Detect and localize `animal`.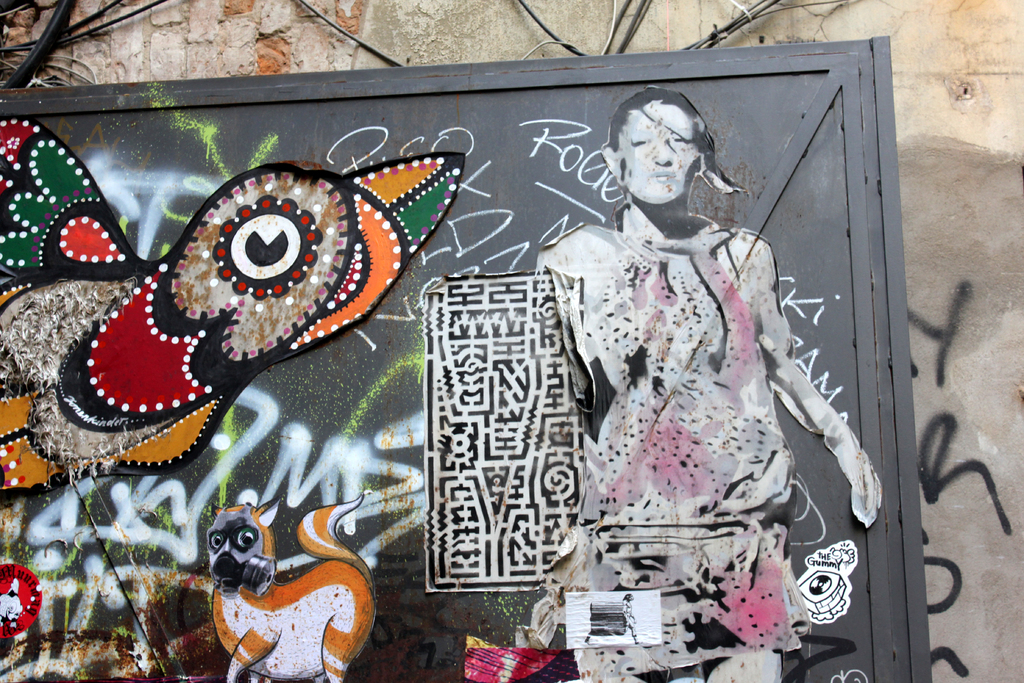
Localized at bbox=[0, 118, 463, 476].
